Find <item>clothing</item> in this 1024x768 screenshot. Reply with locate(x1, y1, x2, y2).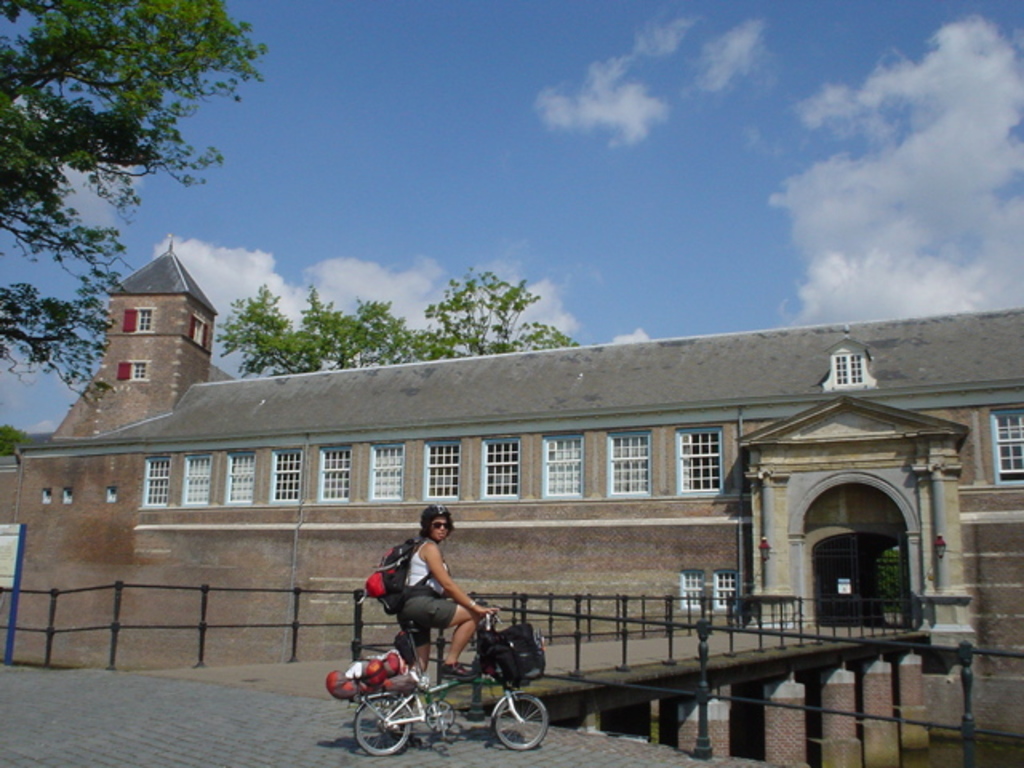
locate(397, 536, 456, 642).
